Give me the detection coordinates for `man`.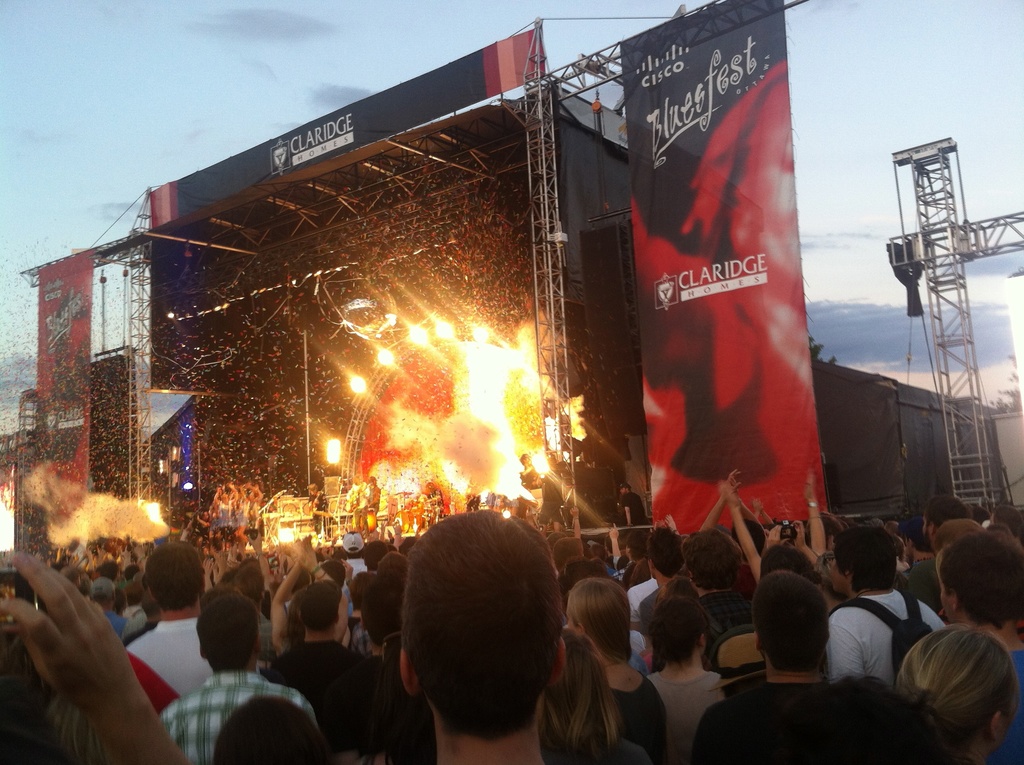
[x1=343, y1=471, x2=369, y2=539].
